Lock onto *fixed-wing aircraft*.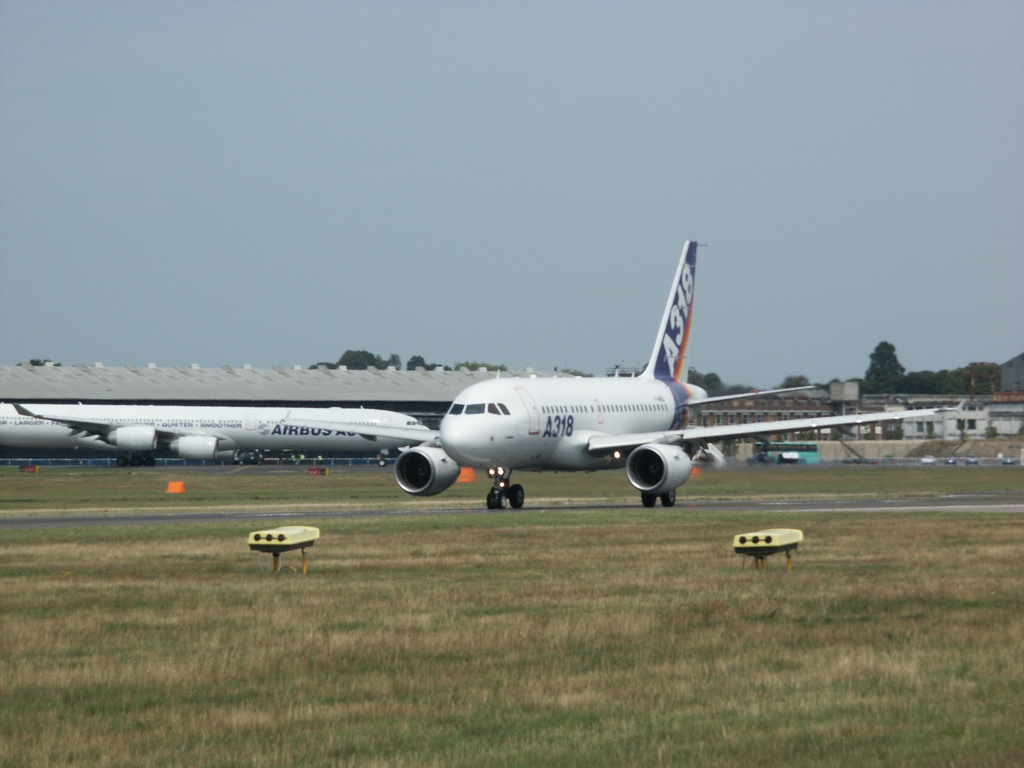
Locked: locate(0, 399, 435, 465).
